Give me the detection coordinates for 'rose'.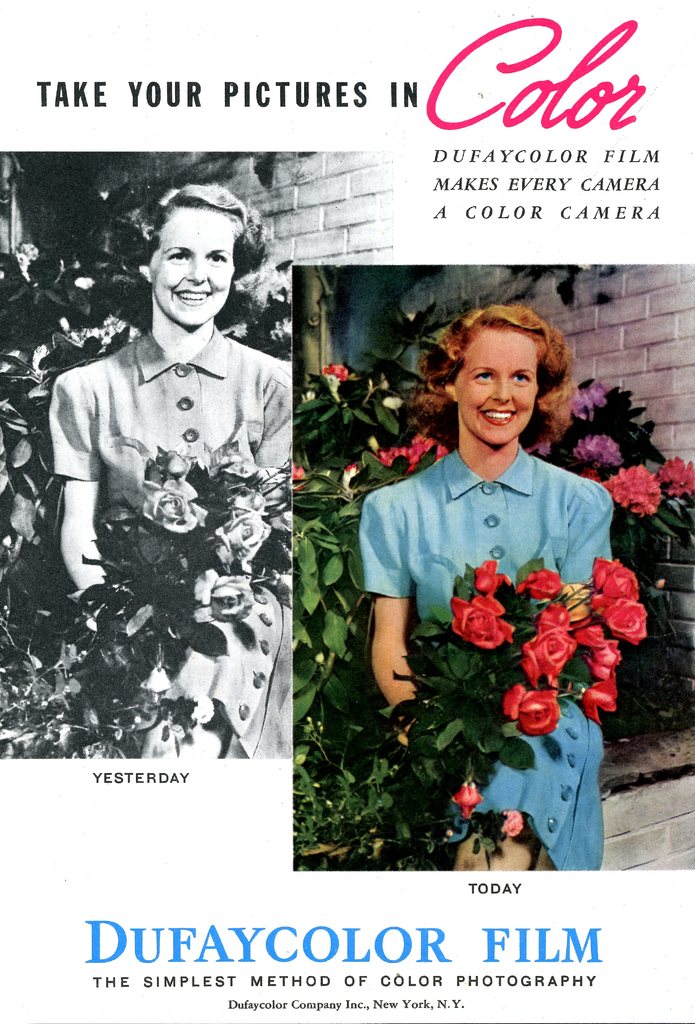
BBox(454, 774, 482, 820).
